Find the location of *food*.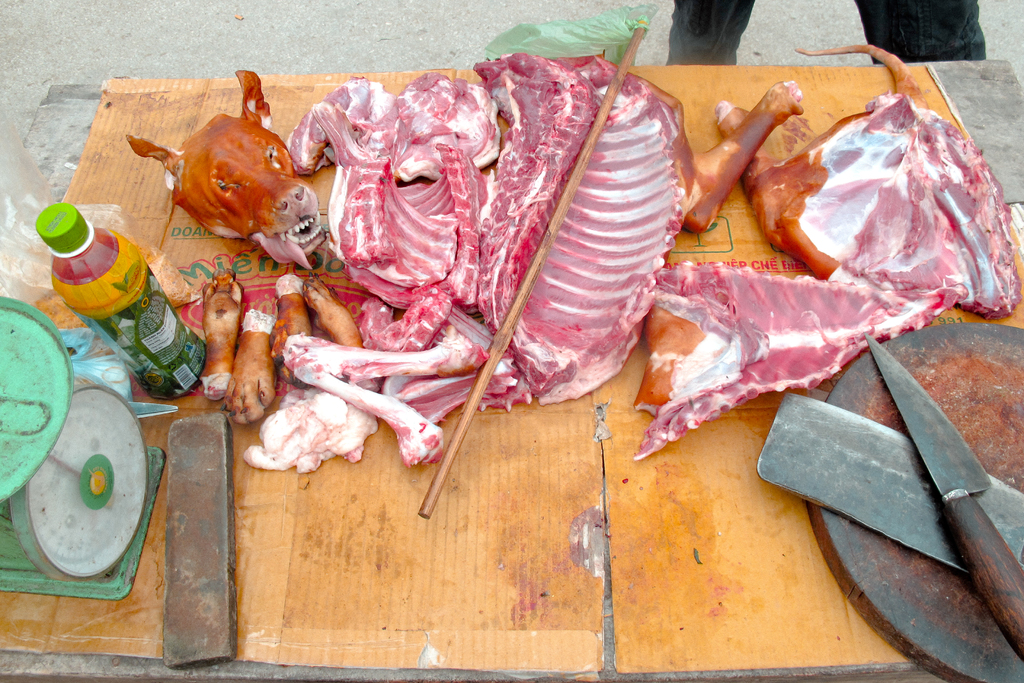
Location: 603, 83, 1023, 399.
